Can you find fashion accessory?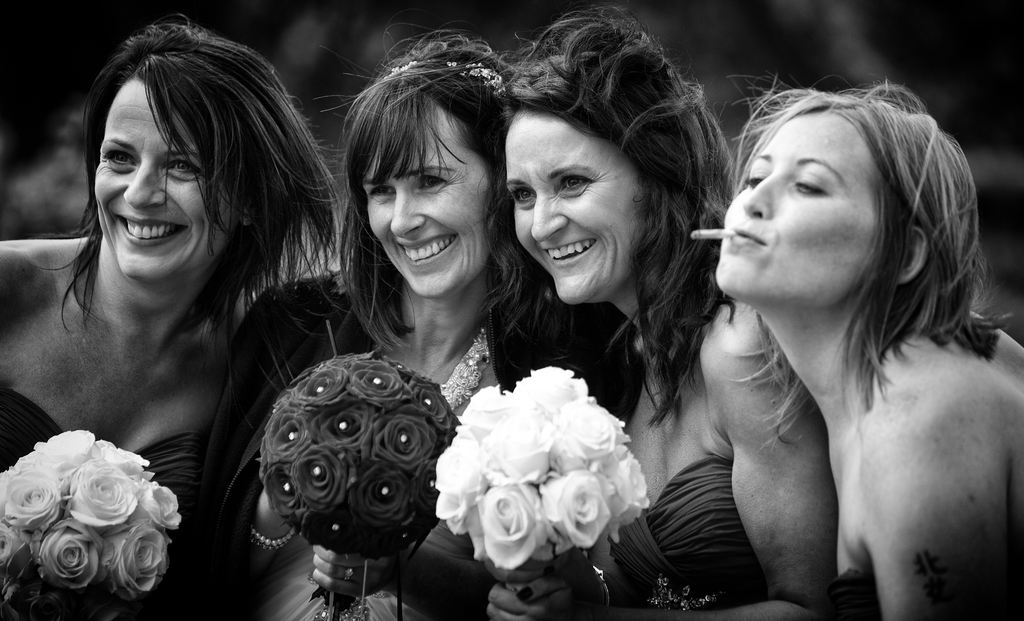
Yes, bounding box: (437, 326, 496, 418).
